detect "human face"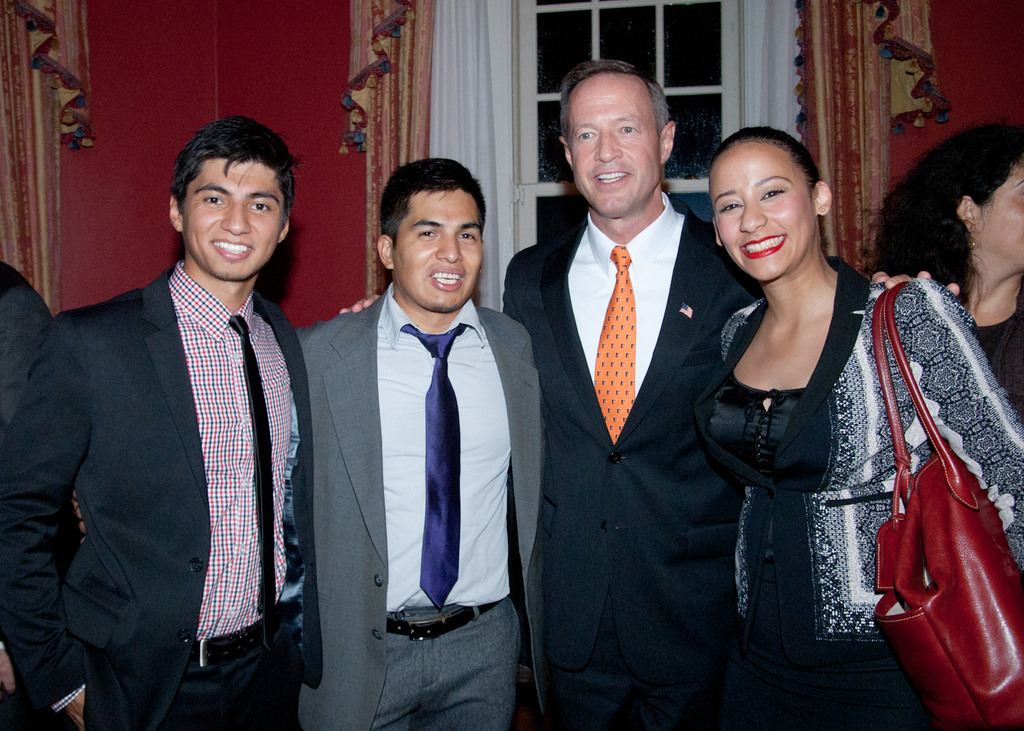
x1=190, y1=157, x2=288, y2=280
